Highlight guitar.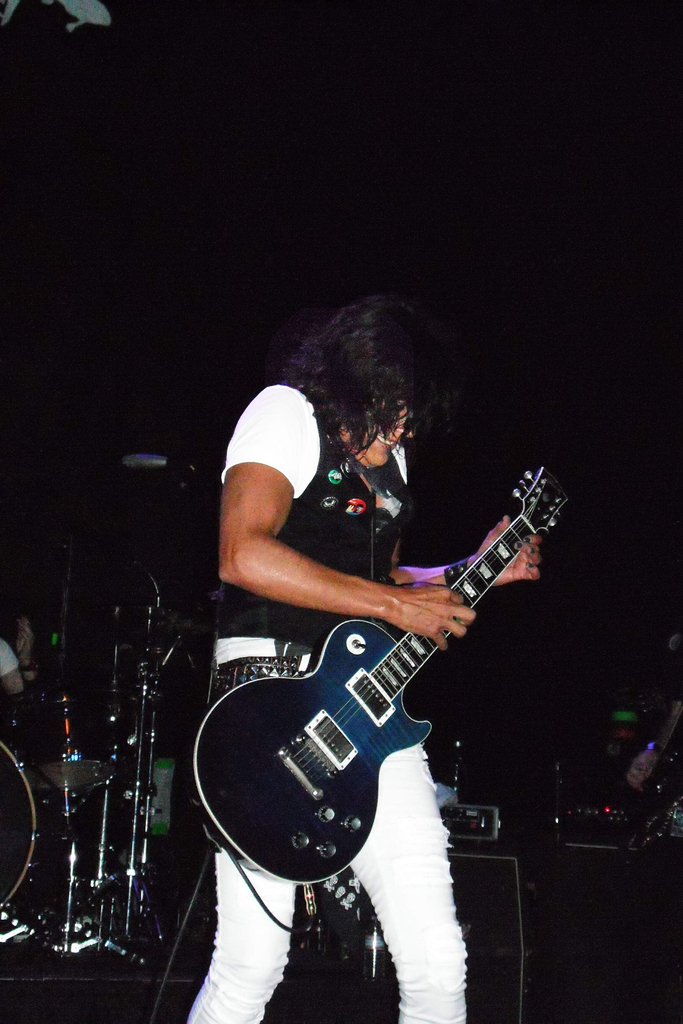
Highlighted region: box(204, 486, 563, 890).
